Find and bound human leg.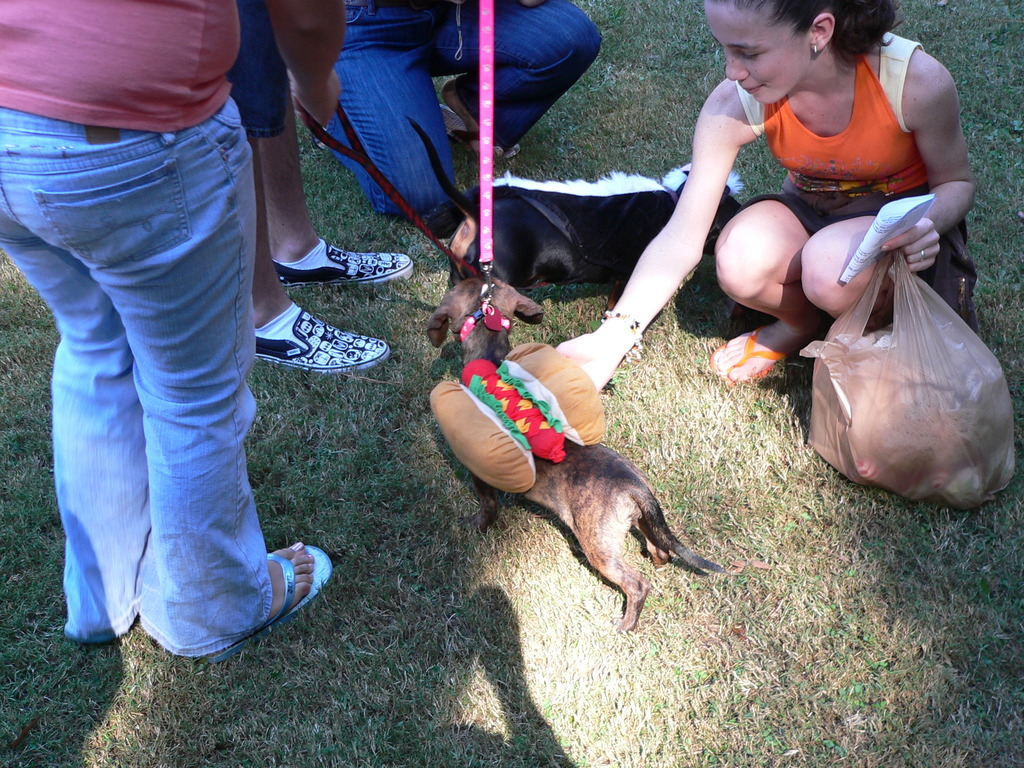
Bound: [x1=250, y1=18, x2=415, y2=364].
